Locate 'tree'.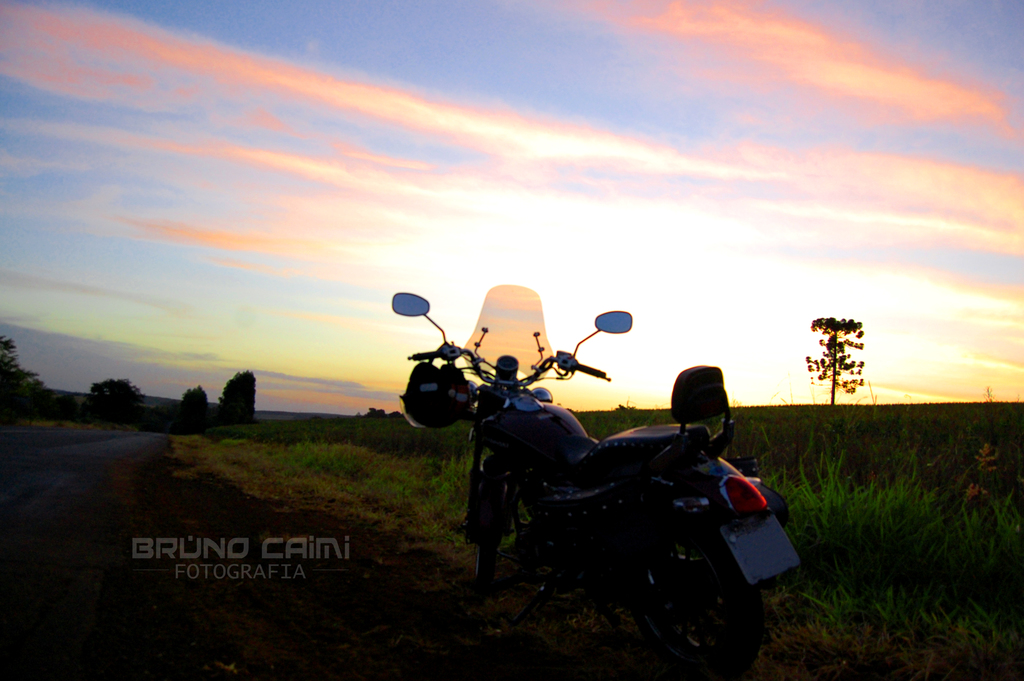
Bounding box: 161, 385, 219, 445.
